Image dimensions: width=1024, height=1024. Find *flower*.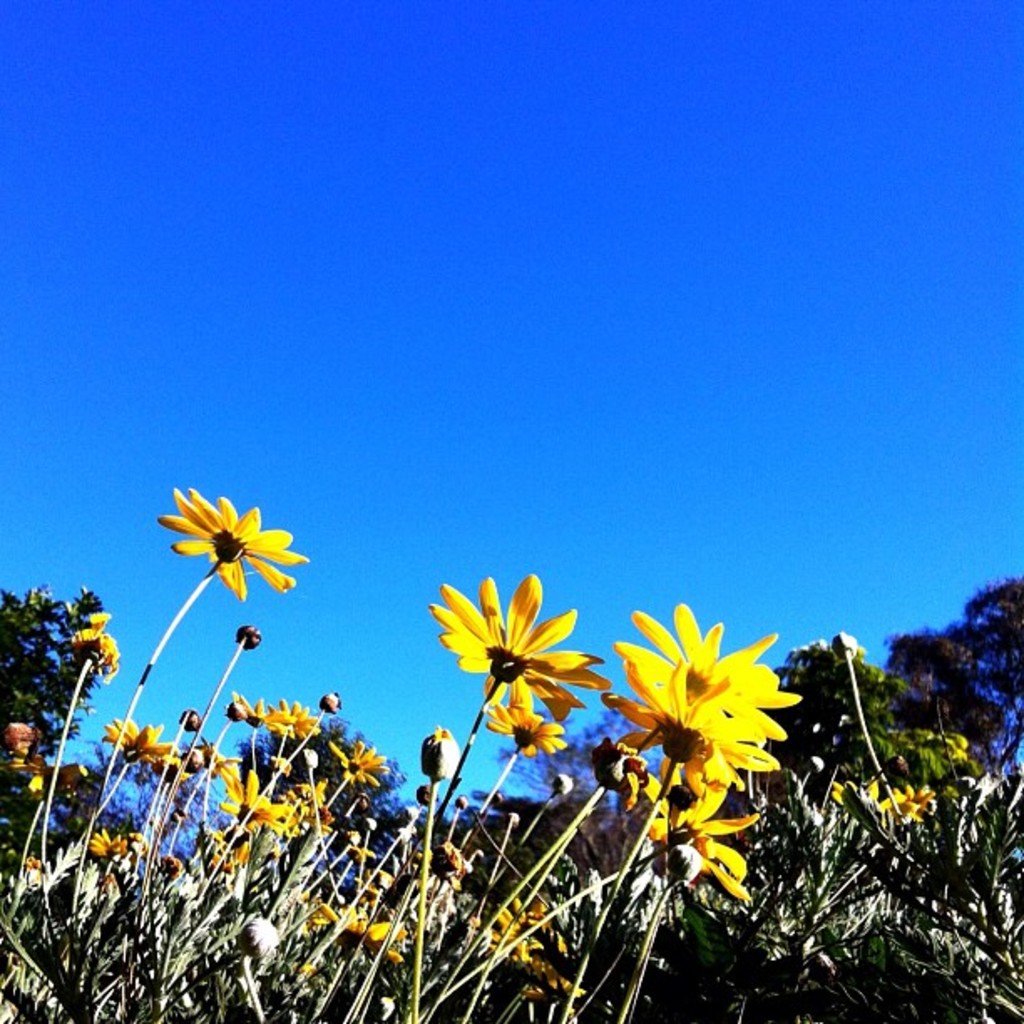
x1=878, y1=781, x2=922, y2=823.
